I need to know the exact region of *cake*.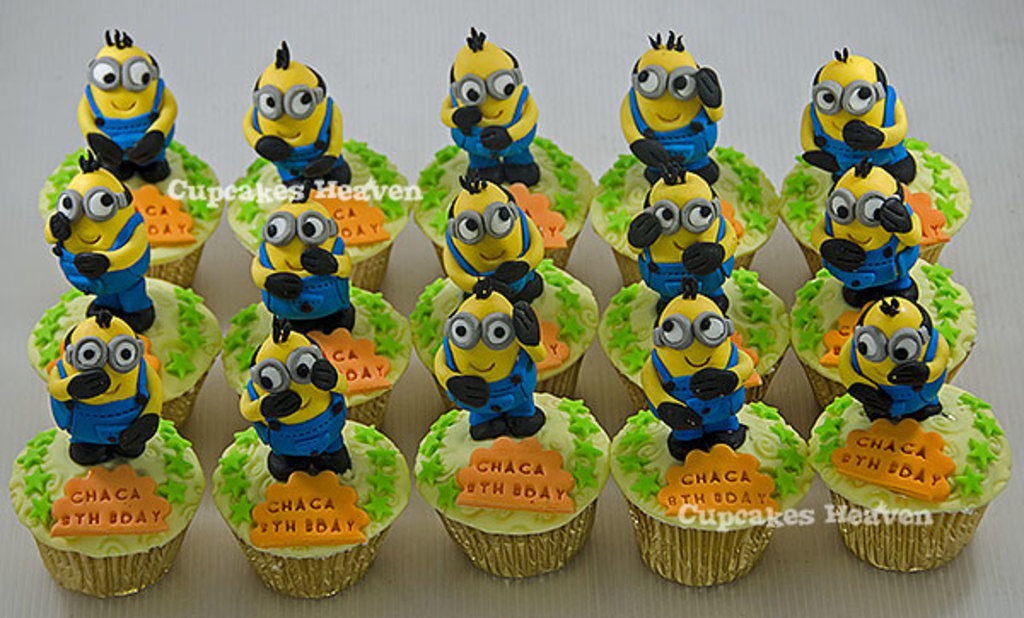
Region: (812,297,1009,570).
